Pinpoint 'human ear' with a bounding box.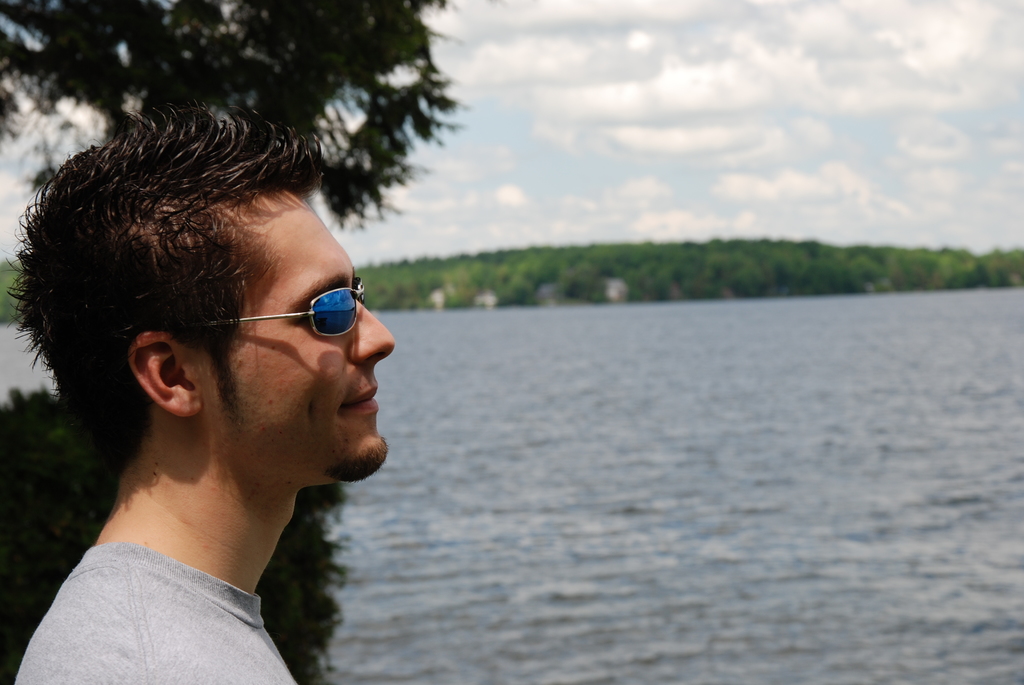
region(126, 333, 206, 418).
